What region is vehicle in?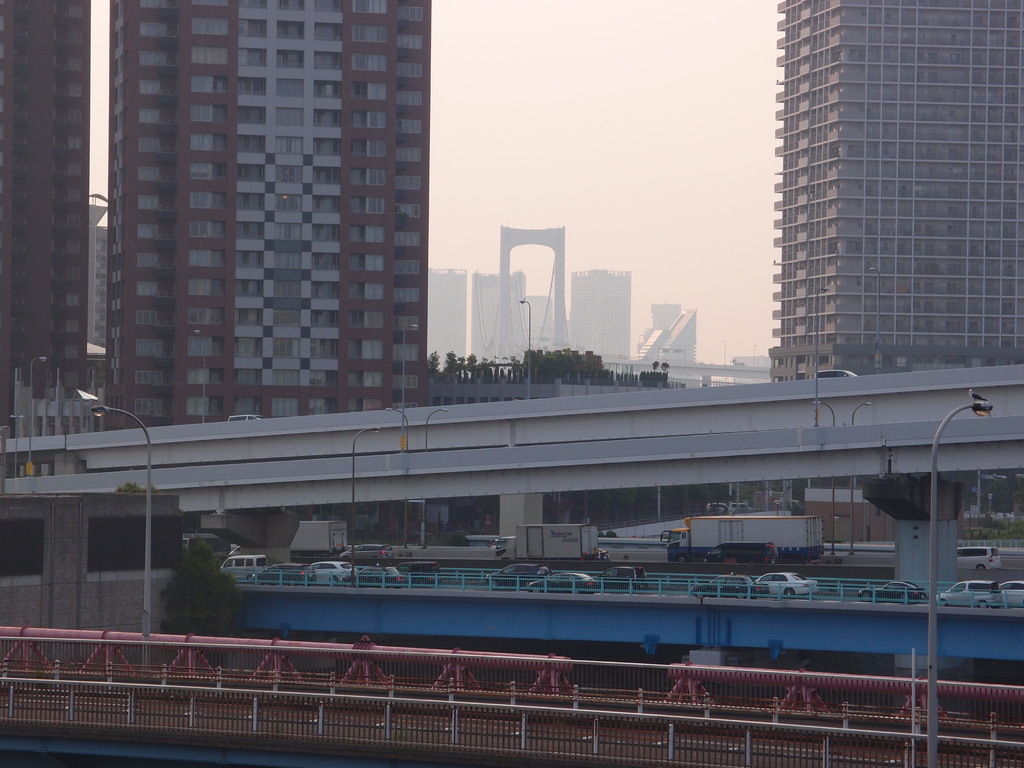
l=753, t=567, r=820, b=598.
